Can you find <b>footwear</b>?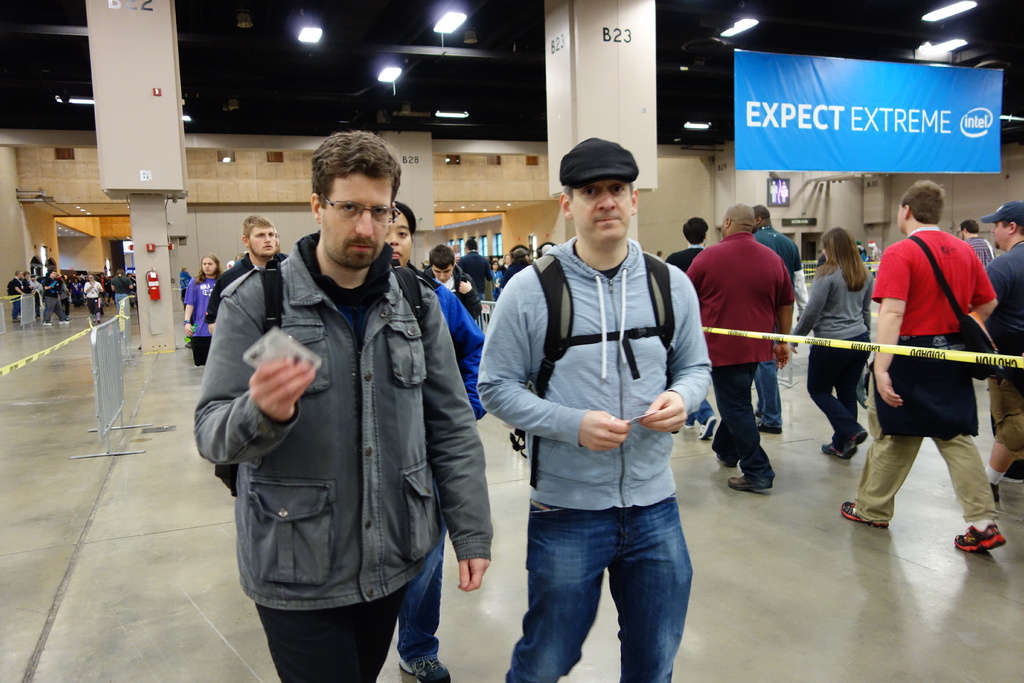
Yes, bounding box: [left=726, top=474, right=776, bottom=493].
